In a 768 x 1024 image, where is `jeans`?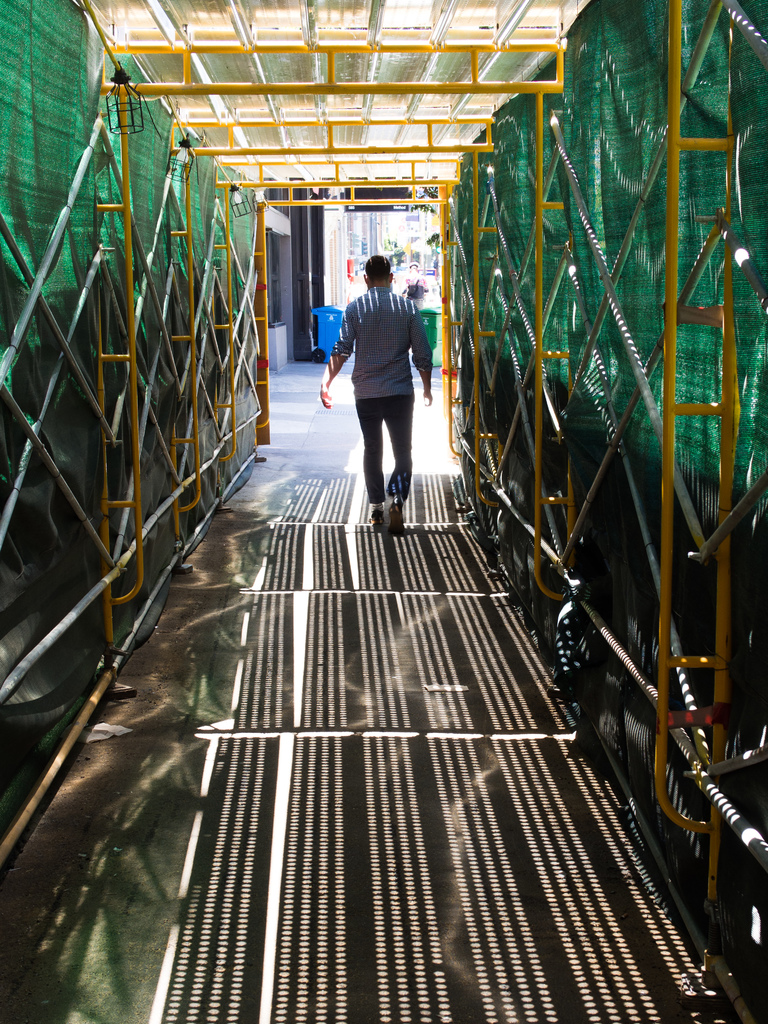
Rect(344, 369, 417, 496).
